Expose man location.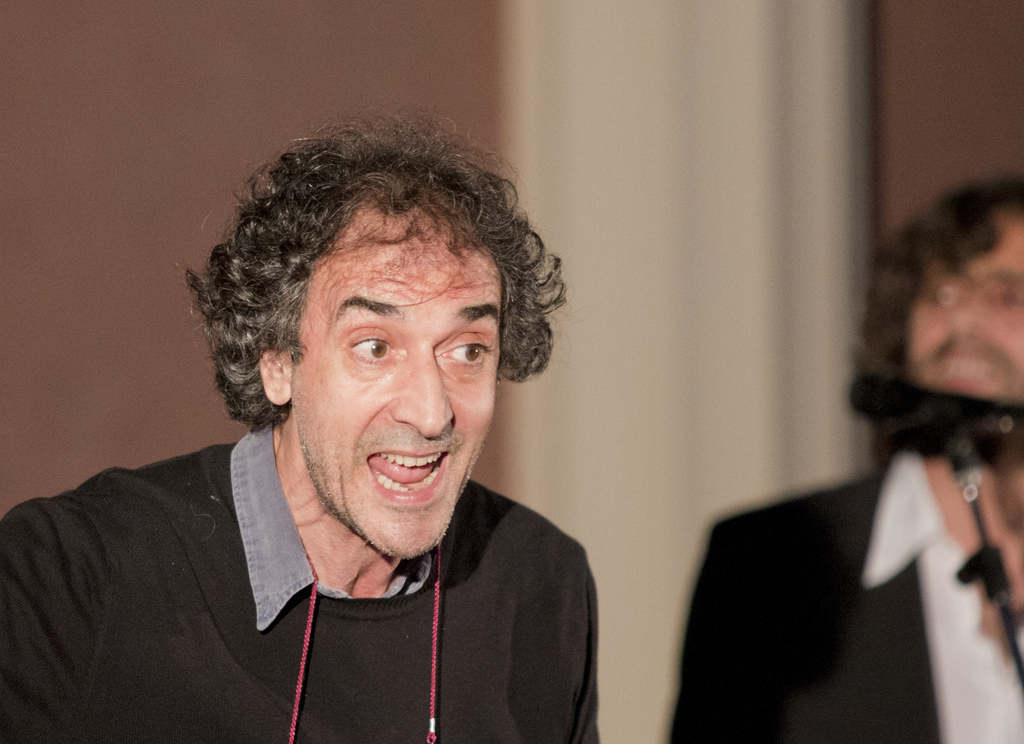
Exposed at 21 109 673 724.
